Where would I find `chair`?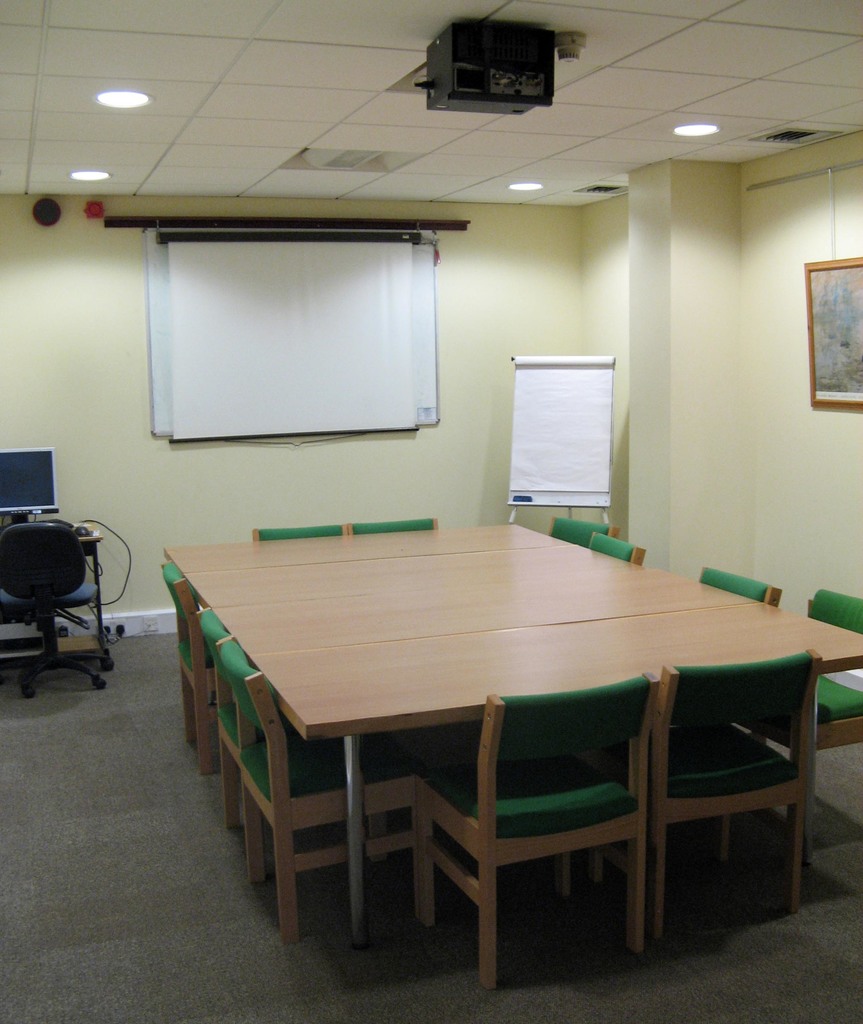
At (x1=161, y1=559, x2=207, y2=776).
